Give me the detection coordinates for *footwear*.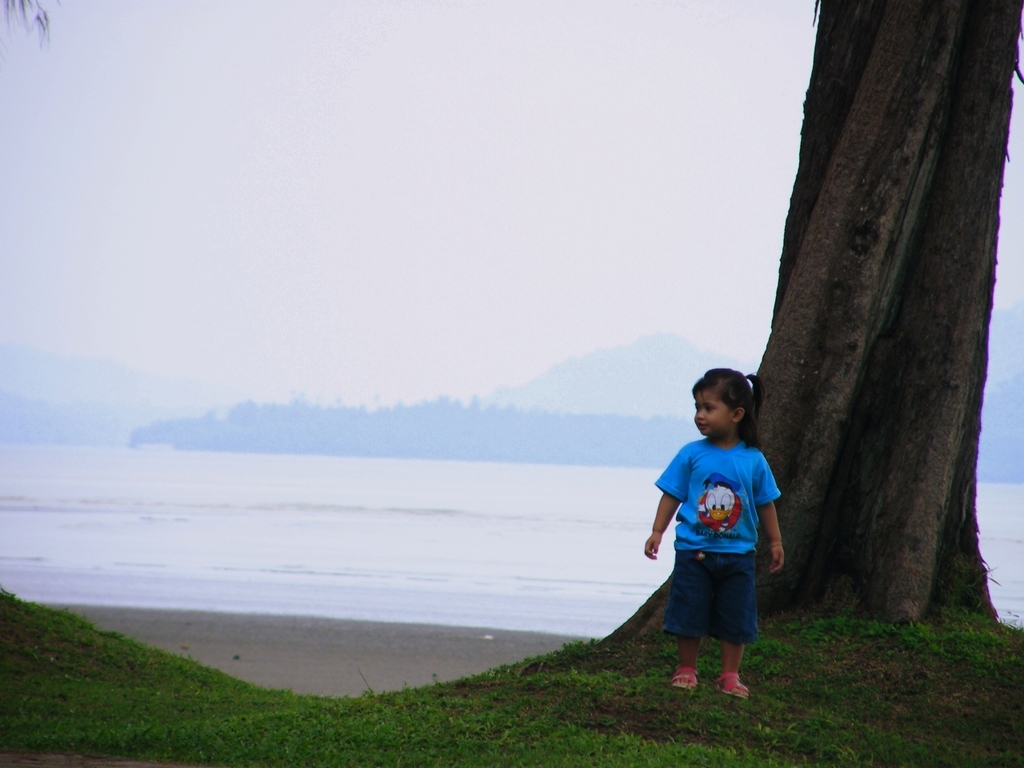
(left=669, top=670, right=694, bottom=690).
